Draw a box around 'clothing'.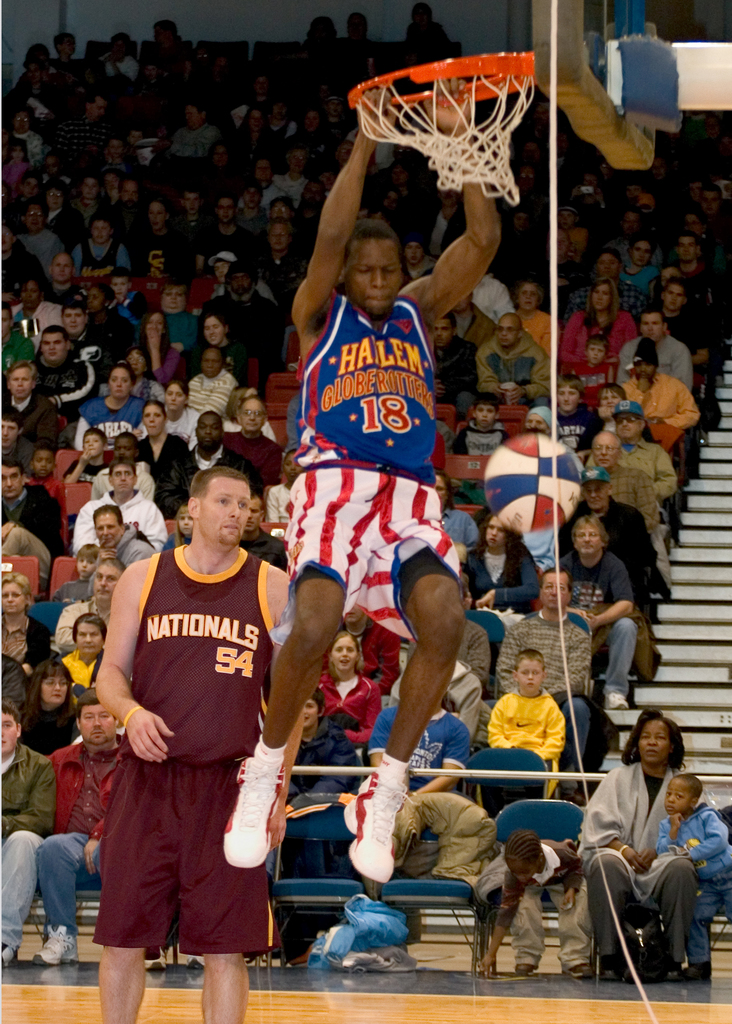
(left=40, top=282, right=94, bottom=307).
